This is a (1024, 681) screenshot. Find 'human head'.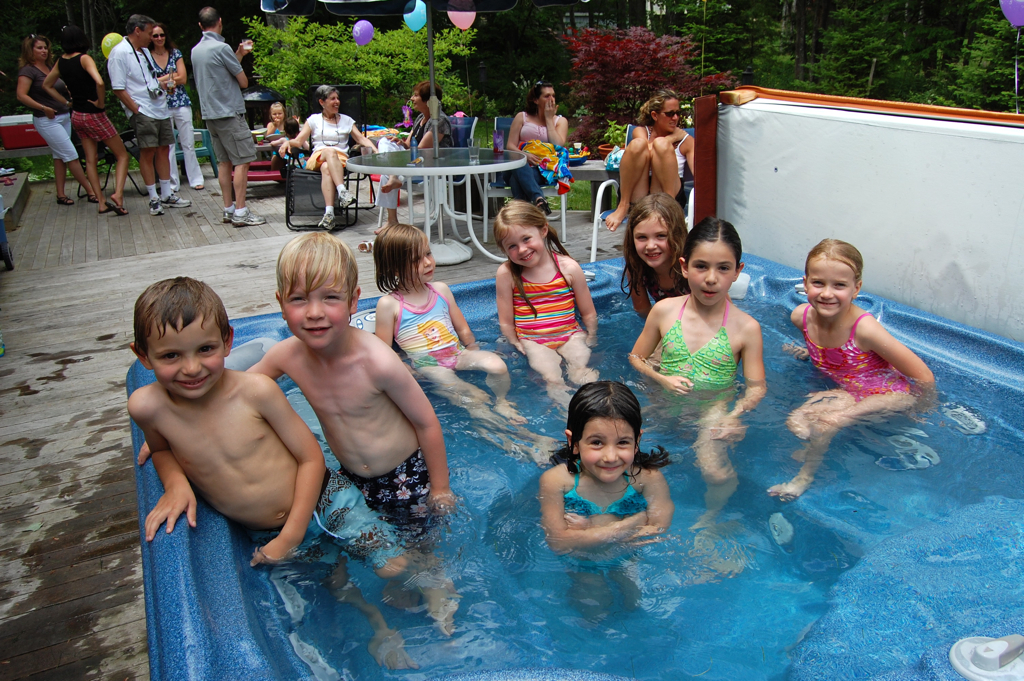
Bounding box: 275:234:360:349.
